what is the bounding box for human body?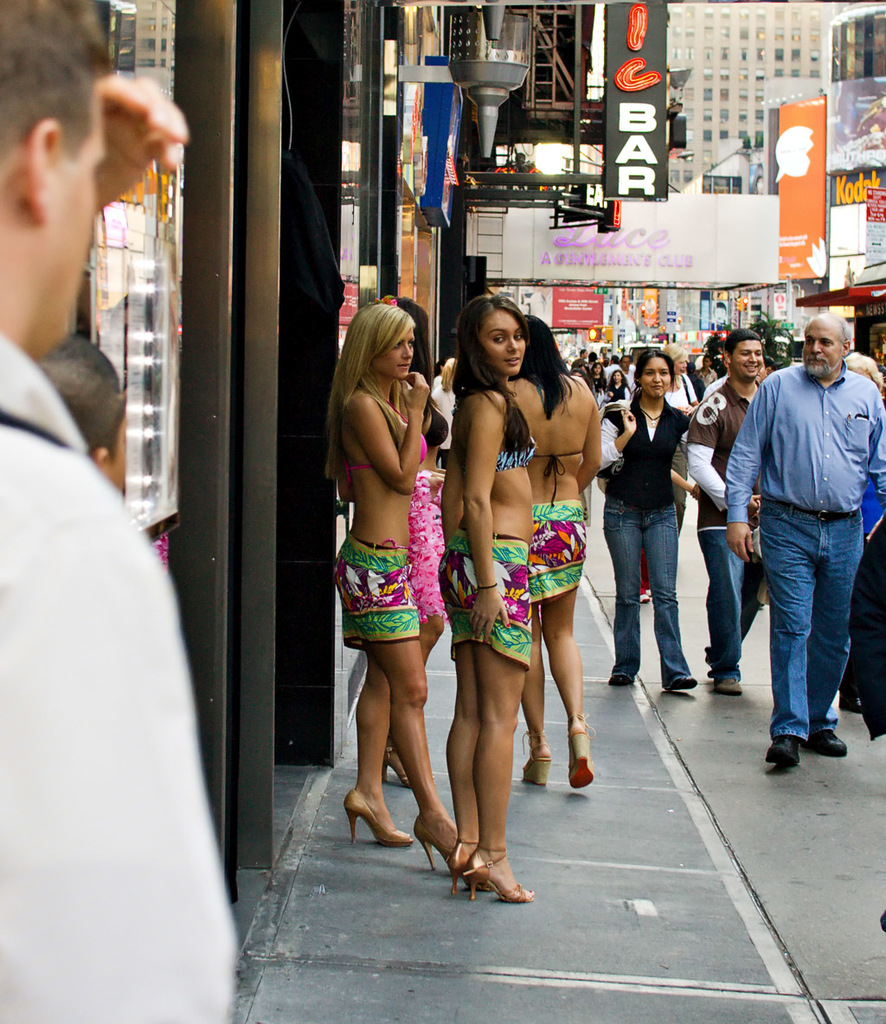
x1=502 y1=314 x2=607 y2=792.
